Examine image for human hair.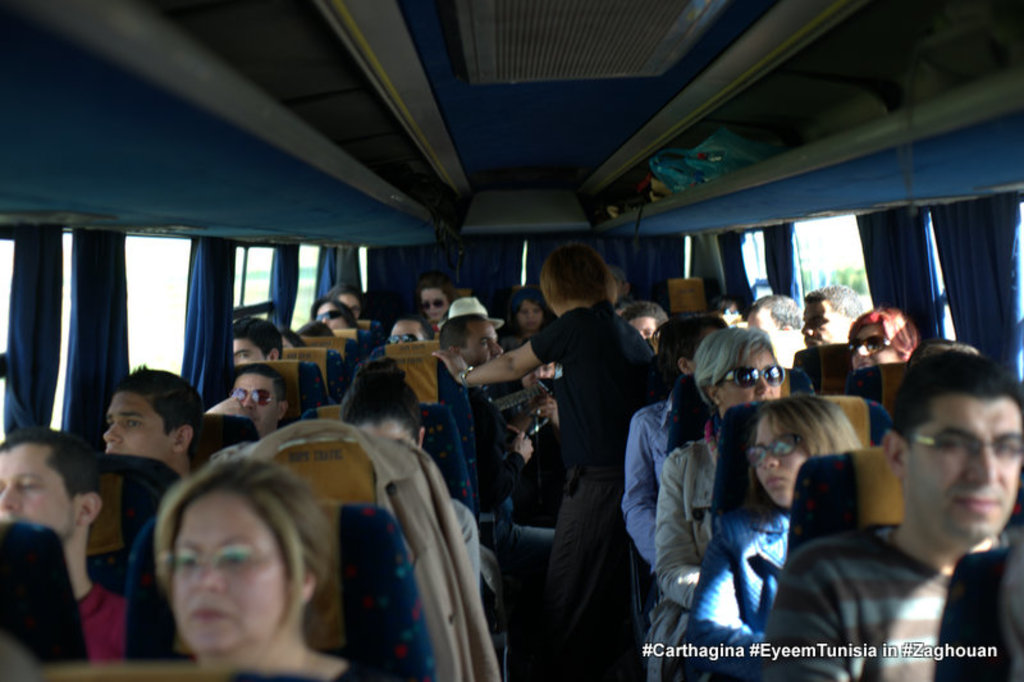
Examination result: (390, 312, 426, 330).
